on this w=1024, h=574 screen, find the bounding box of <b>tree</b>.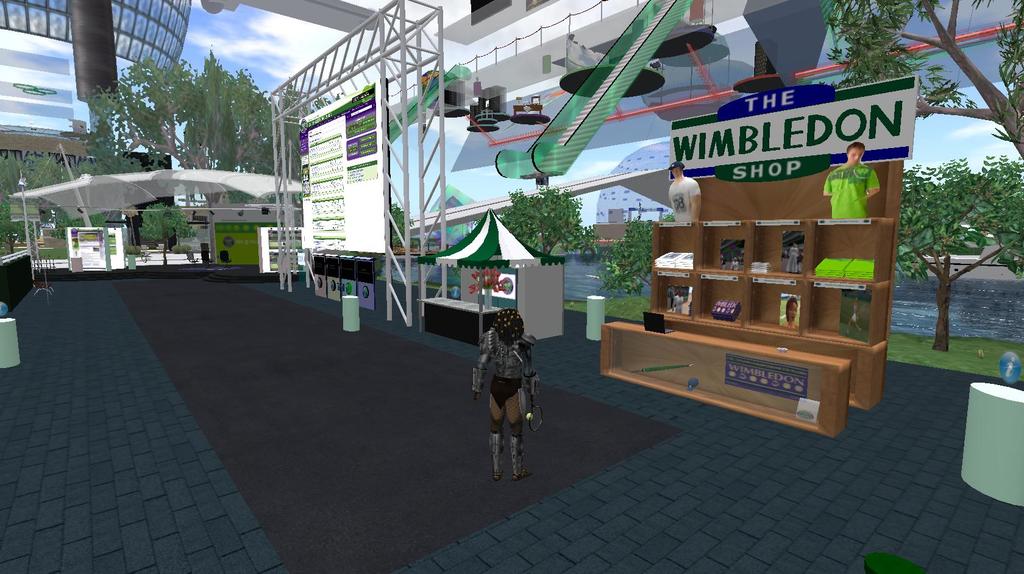
Bounding box: <region>823, 0, 1023, 150</region>.
